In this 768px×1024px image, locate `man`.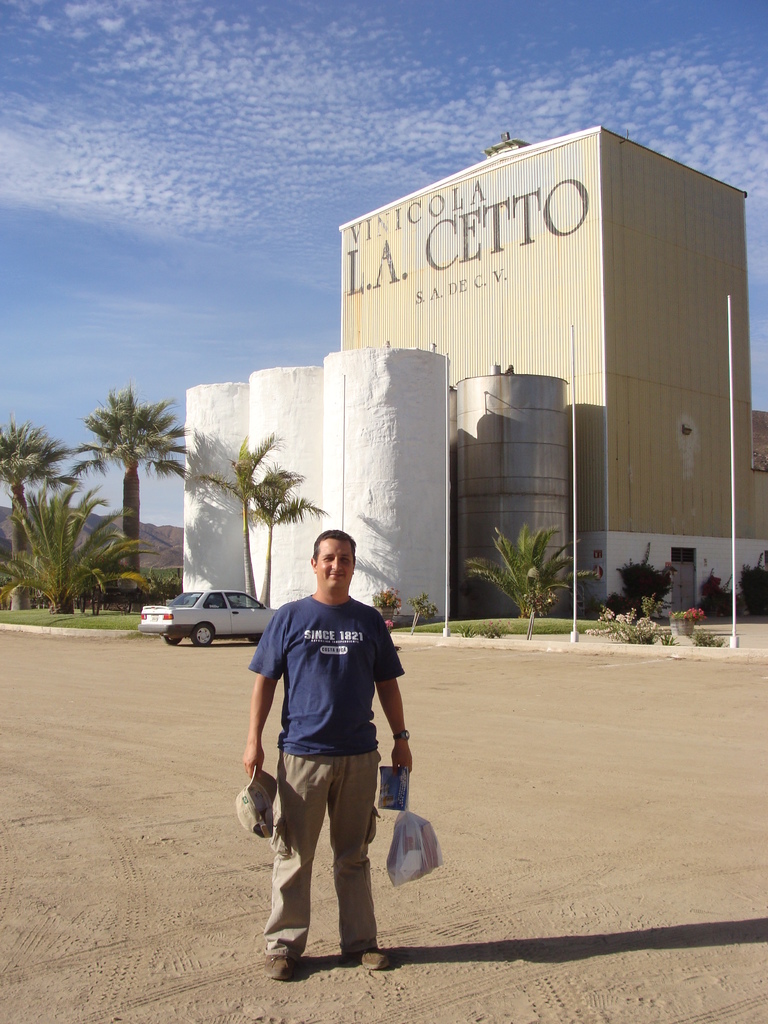
Bounding box: [239, 533, 414, 970].
